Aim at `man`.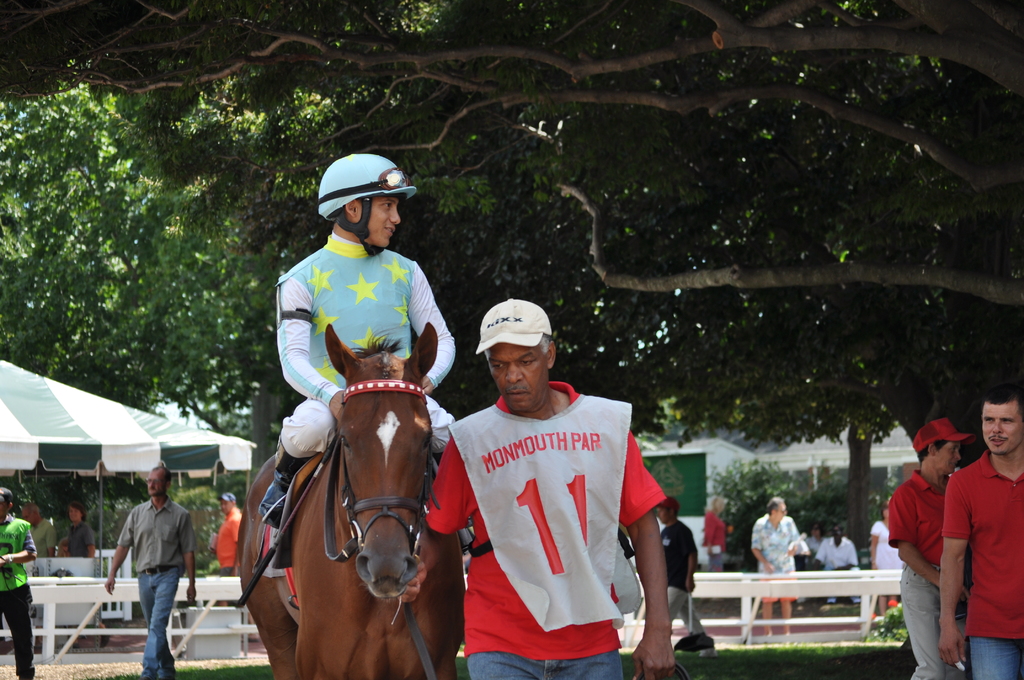
Aimed at locate(888, 419, 975, 679).
